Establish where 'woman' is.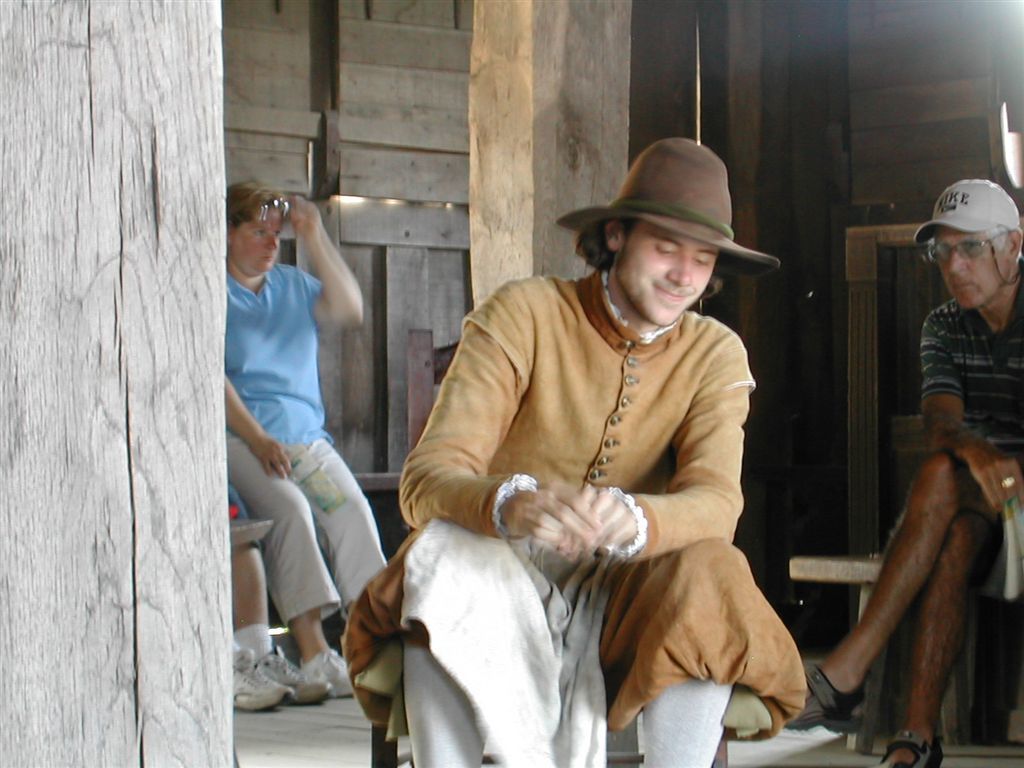
Established at 205,162,379,715.
